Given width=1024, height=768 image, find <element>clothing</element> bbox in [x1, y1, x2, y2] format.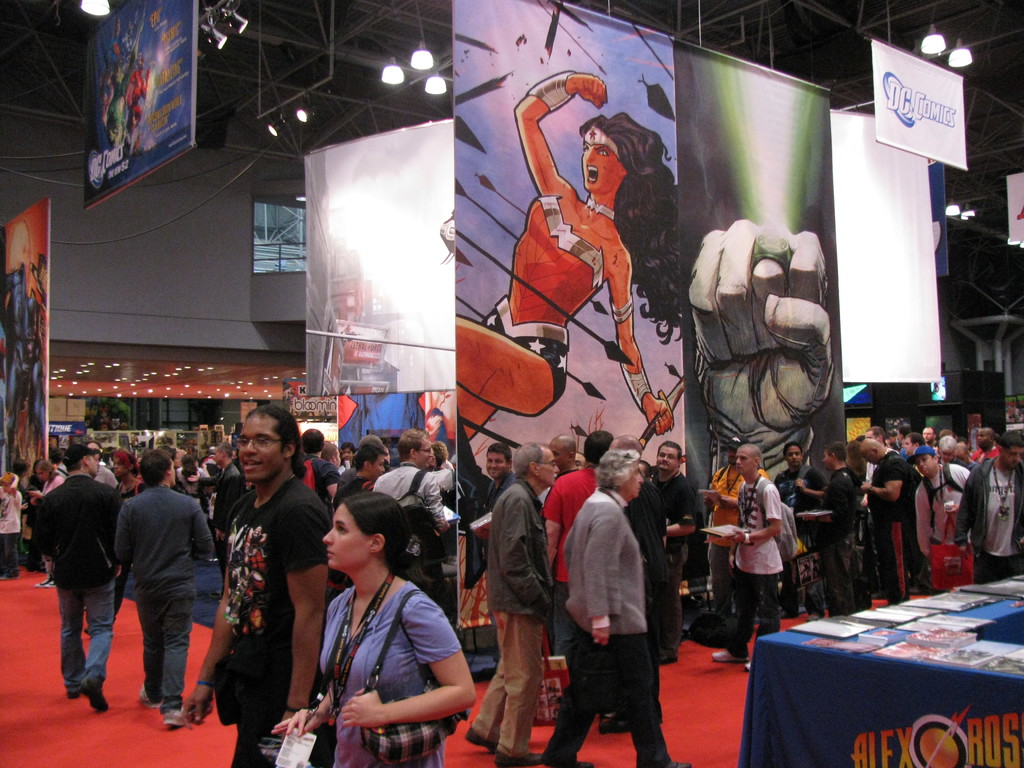
[327, 478, 378, 506].
